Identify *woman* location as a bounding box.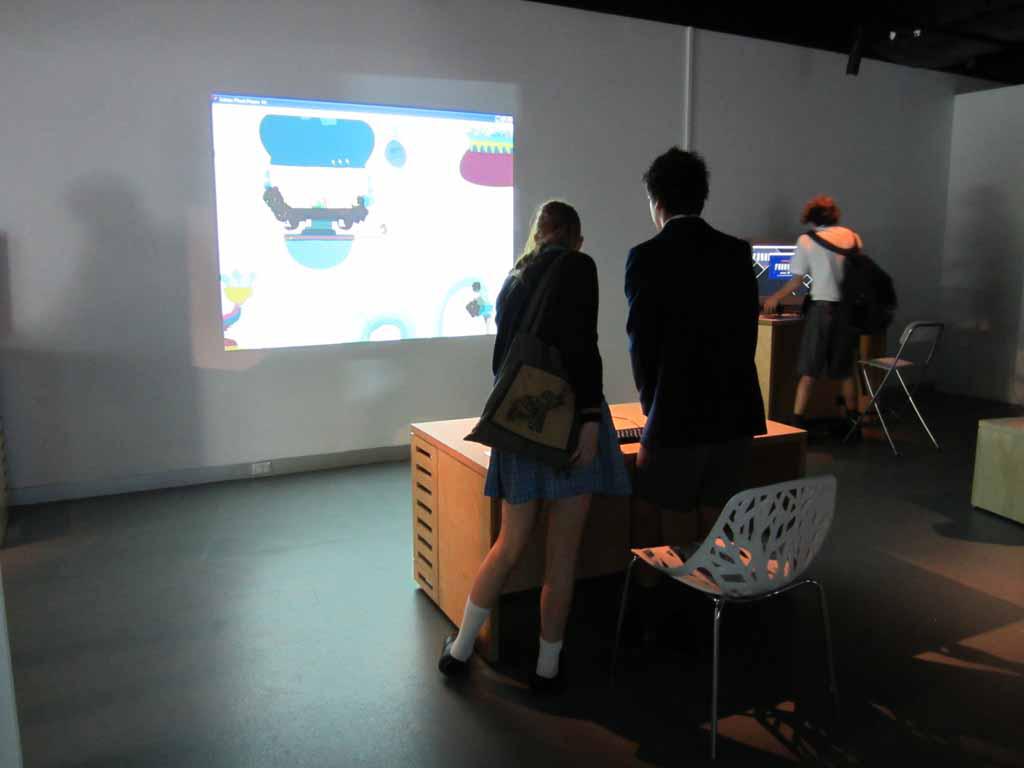
(457,166,628,701).
